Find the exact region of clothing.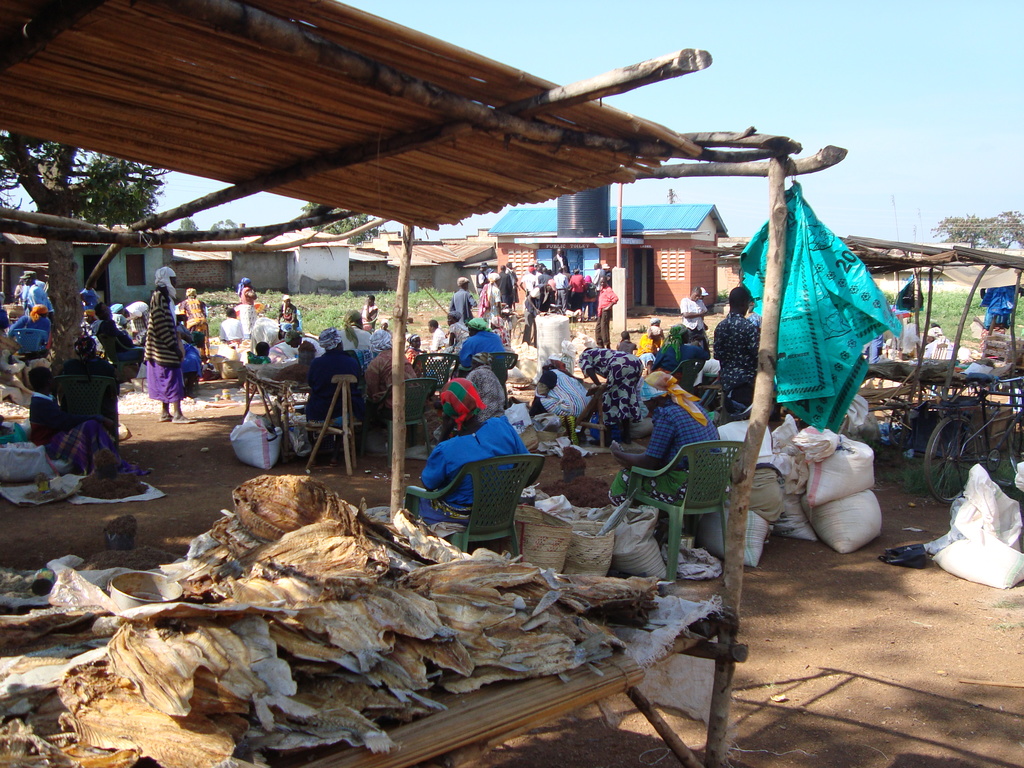
Exact region: l=607, t=397, r=726, b=515.
